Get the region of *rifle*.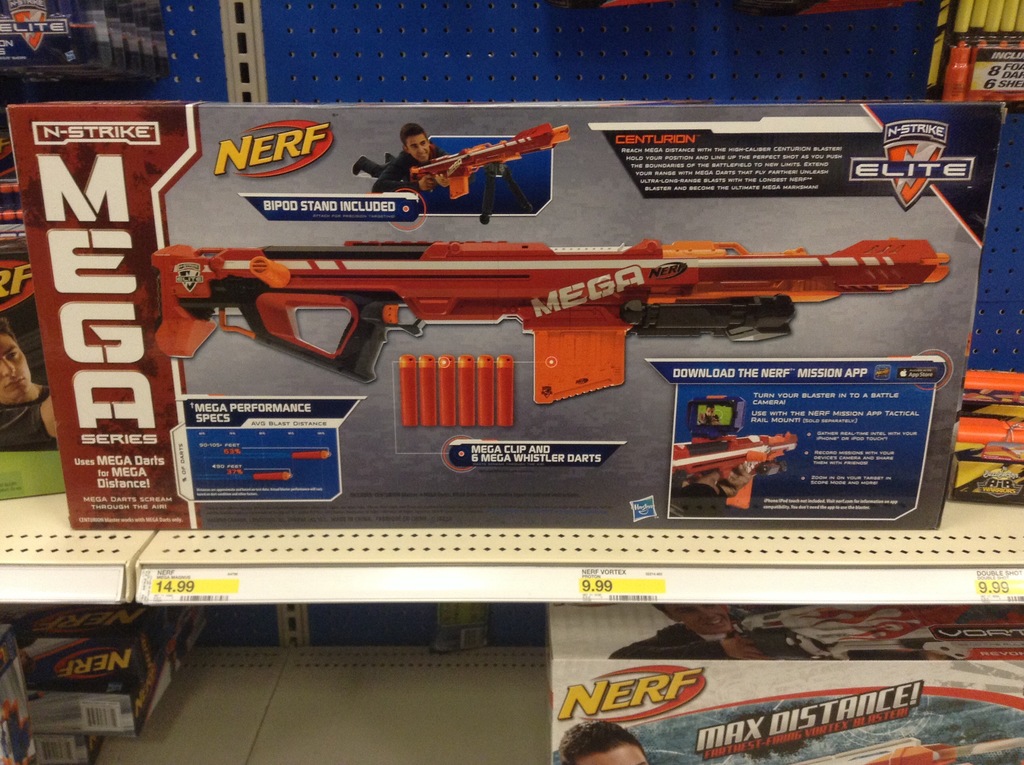
412:123:575:202.
